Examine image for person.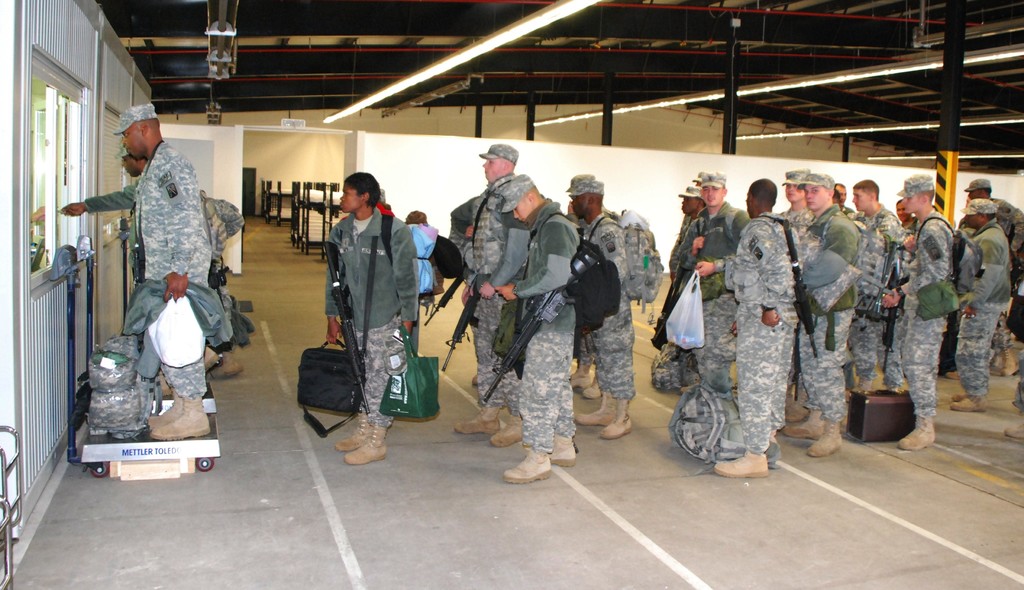
Examination result: <region>670, 164, 756, 433</region>.
